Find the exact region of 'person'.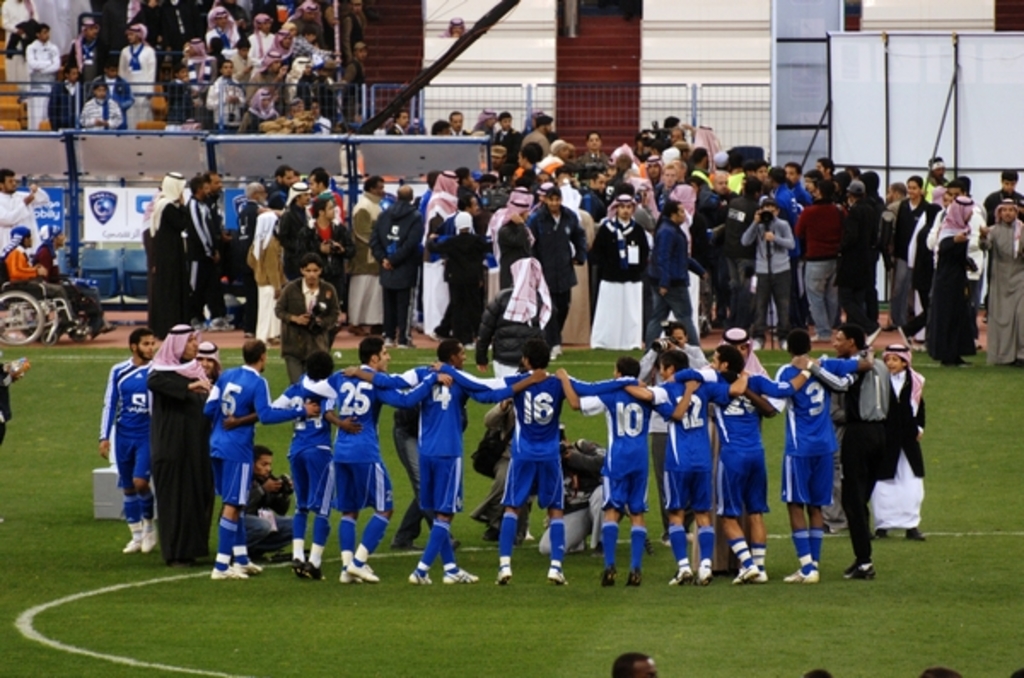
Exact region: <bbox>159, 63, 208, 104</bbox>.
